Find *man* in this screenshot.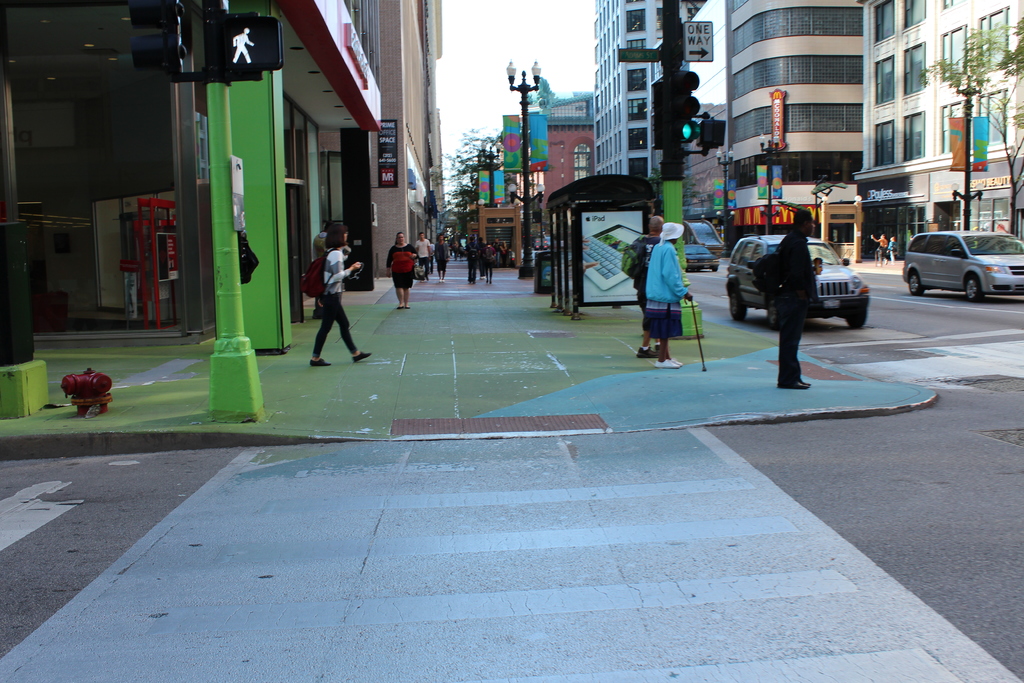
The bounding box for *man* is 428,231,434,275.
